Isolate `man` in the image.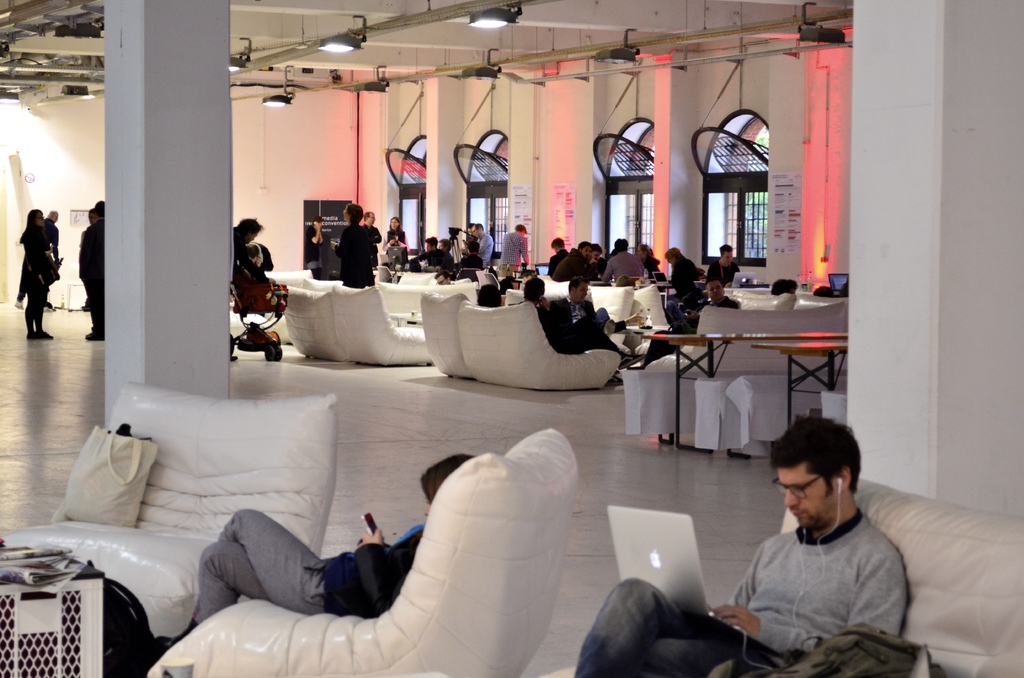
Isolated region: <region>557, 278, 637, 337</region>.
